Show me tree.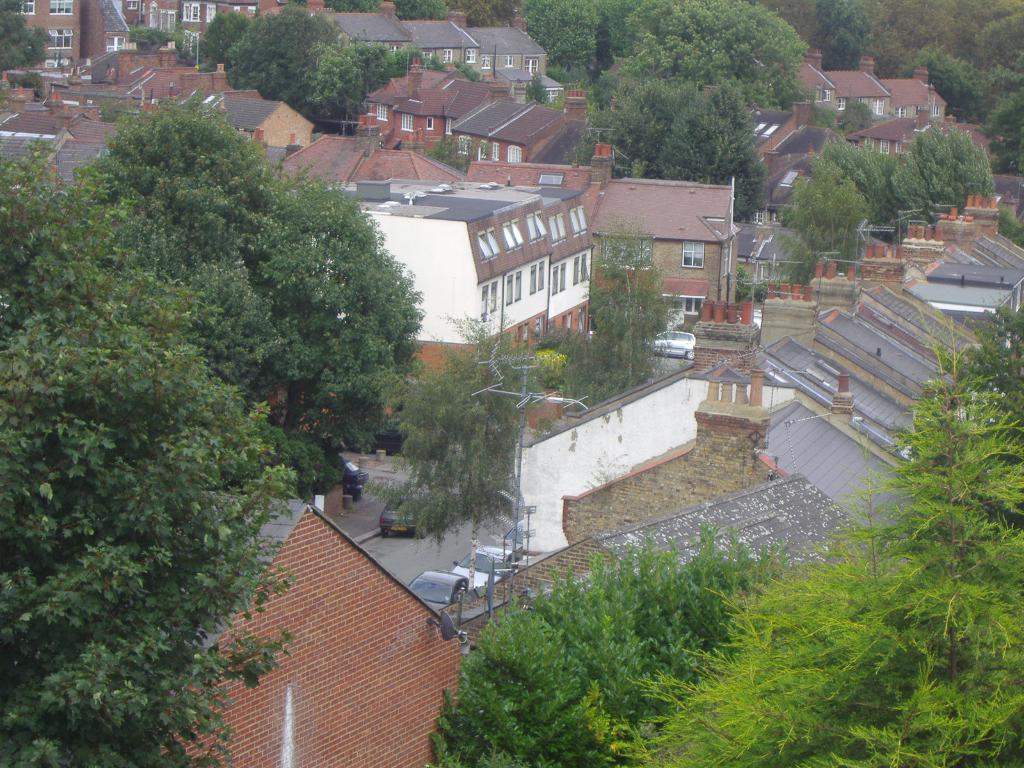
tree is here: <bbox>189, 10, 253, 77</bbox>.
